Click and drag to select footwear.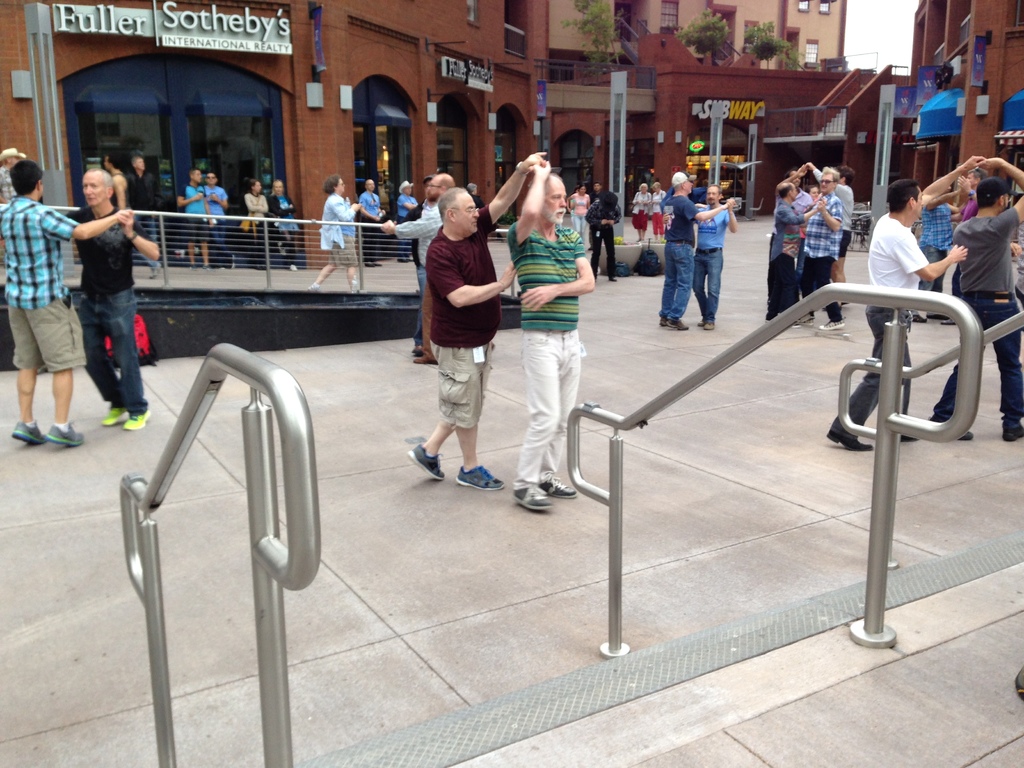
Selection: 1001,420,1023,442.
